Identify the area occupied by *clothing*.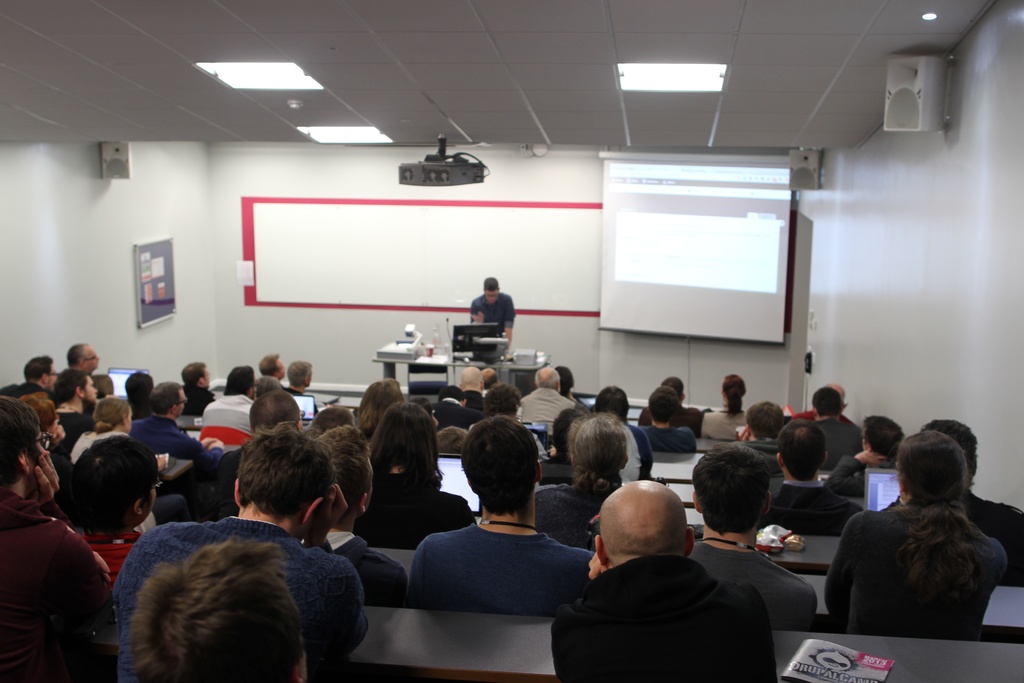
Area: [147,415,226,470].
